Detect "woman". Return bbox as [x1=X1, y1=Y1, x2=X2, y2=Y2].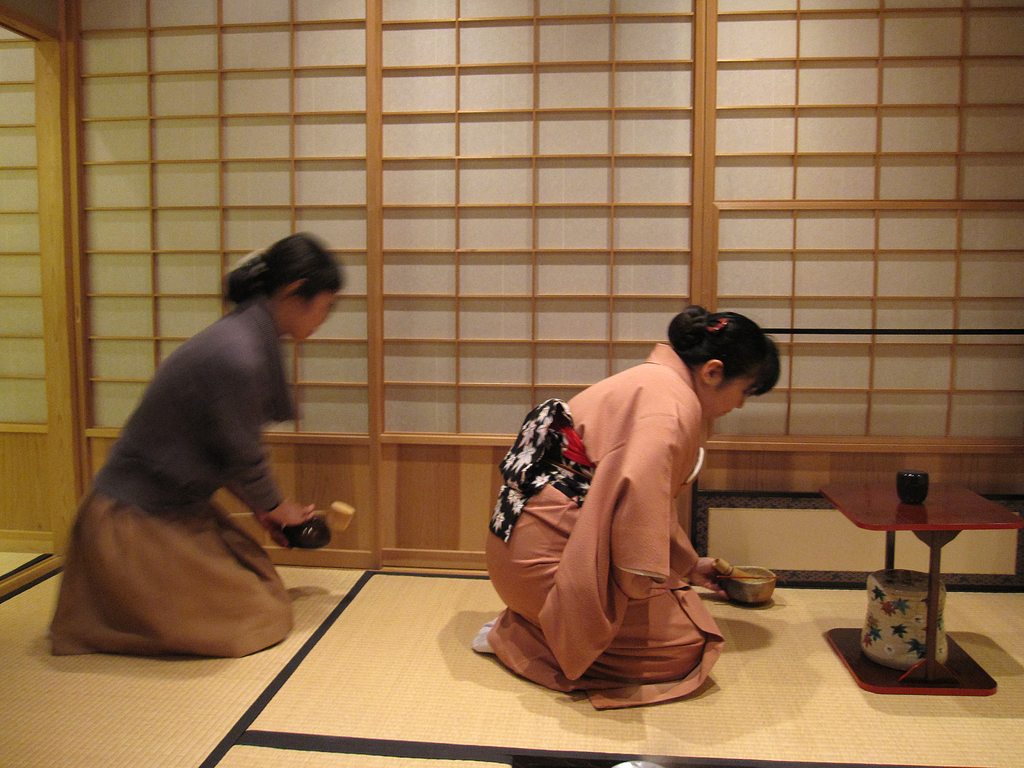
[x1=468, y1=303, x2=781, y2=716].
